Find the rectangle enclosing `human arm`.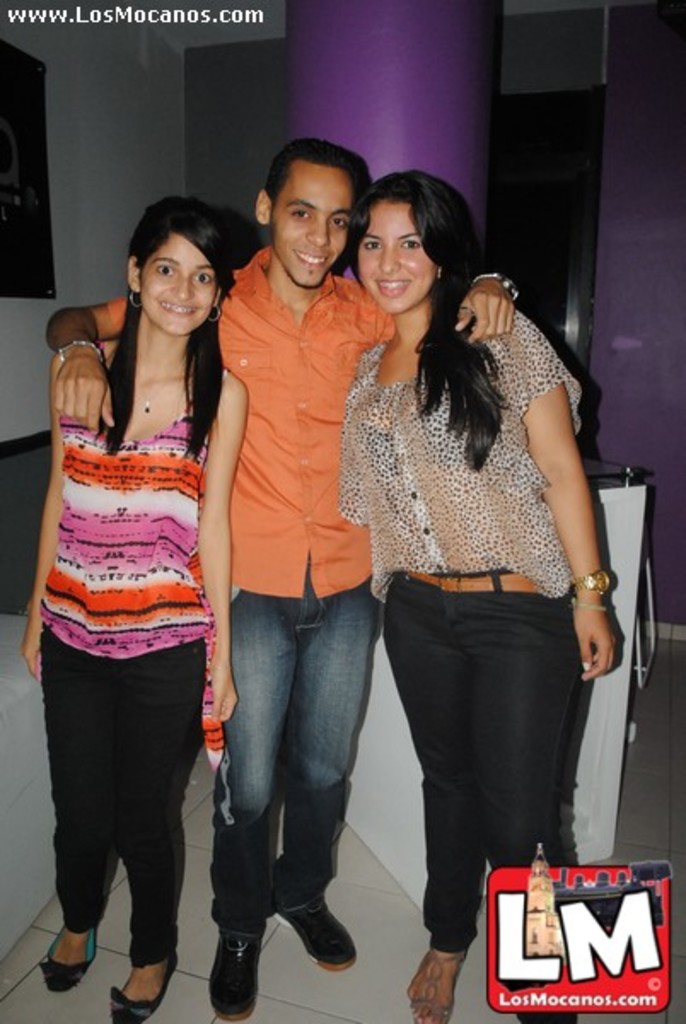
26:357:68:681.
